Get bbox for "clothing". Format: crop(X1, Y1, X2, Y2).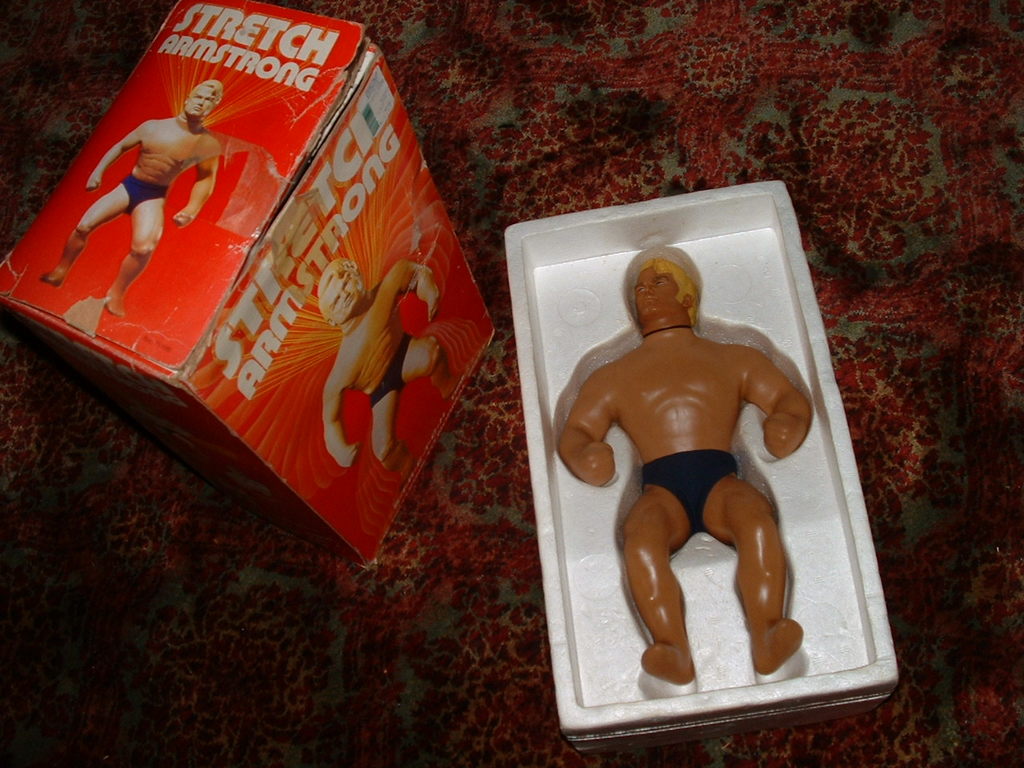
crop(370, 337, 410, 407).
